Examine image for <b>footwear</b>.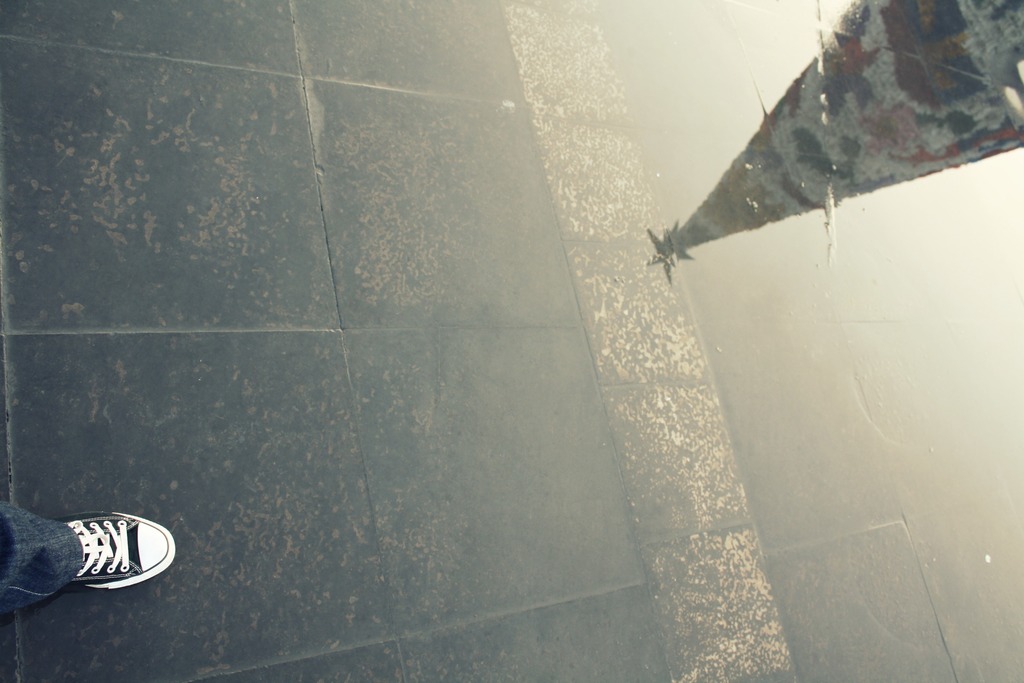
Examination result: <bbox>3, 518, 172, 612</bbox>.
